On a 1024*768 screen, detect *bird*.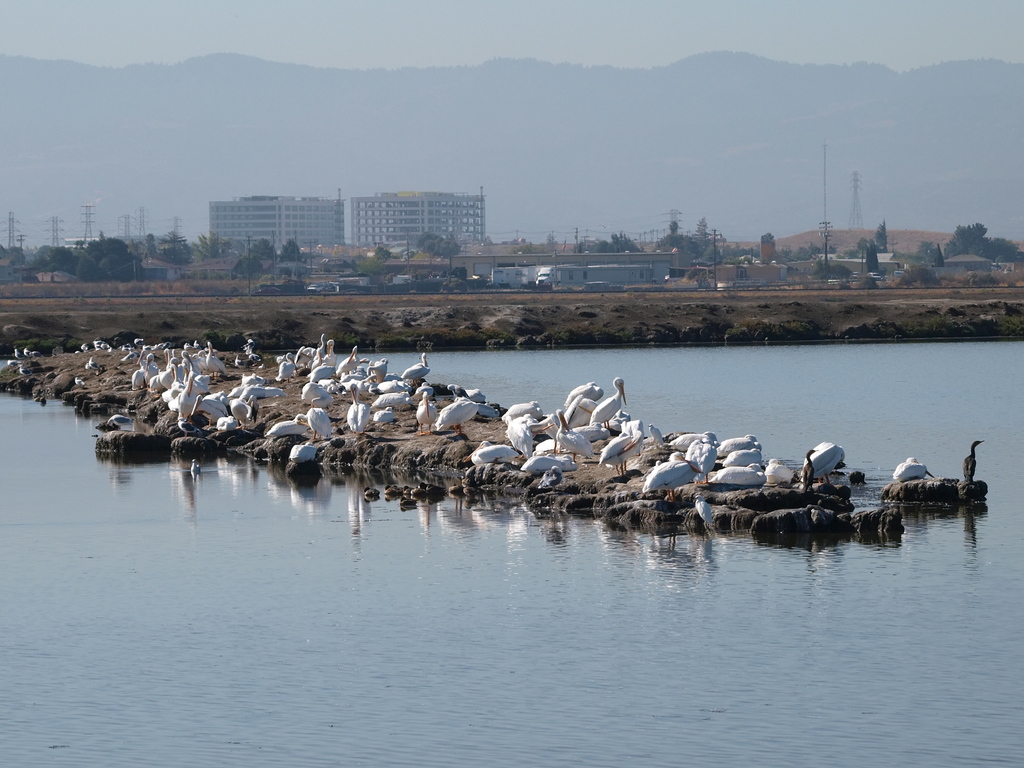
[left=799, top=437, right=846, bottom=489].
